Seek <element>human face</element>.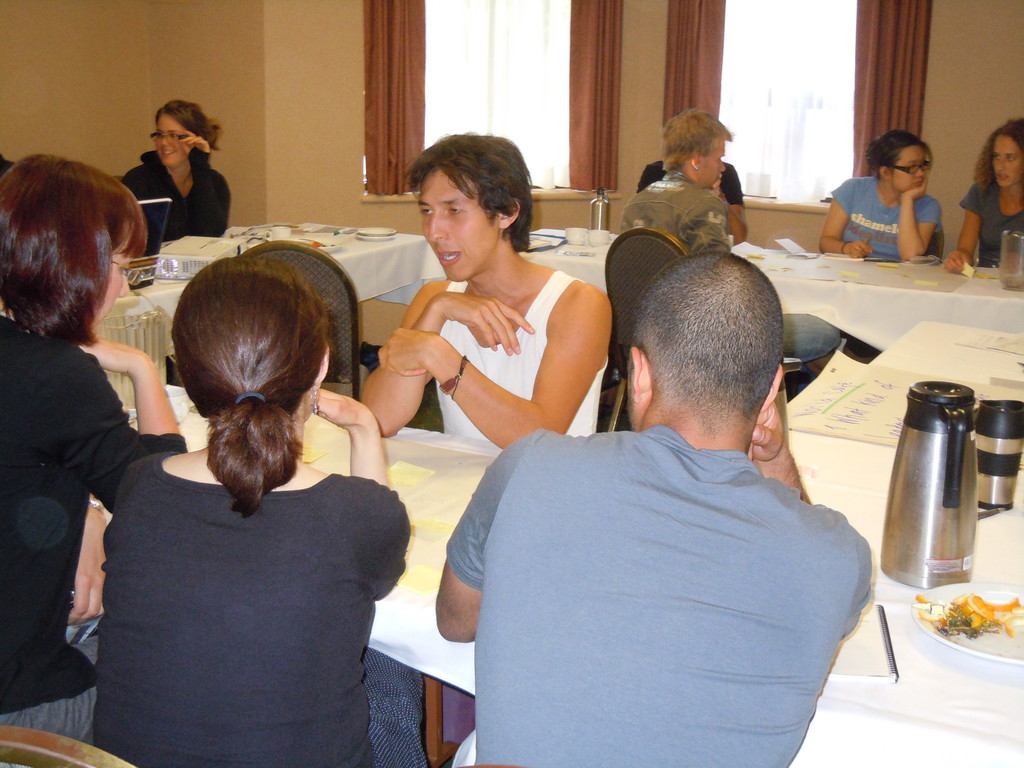
(422,171,499,284).
